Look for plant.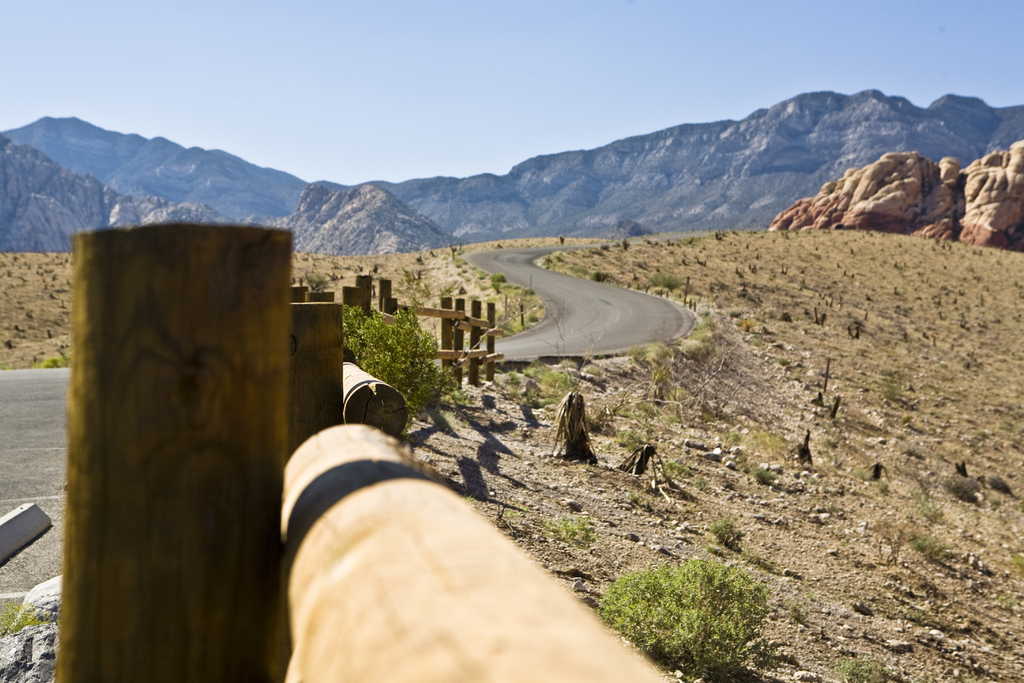
Found: <box>993,592,1023,615</box>.
